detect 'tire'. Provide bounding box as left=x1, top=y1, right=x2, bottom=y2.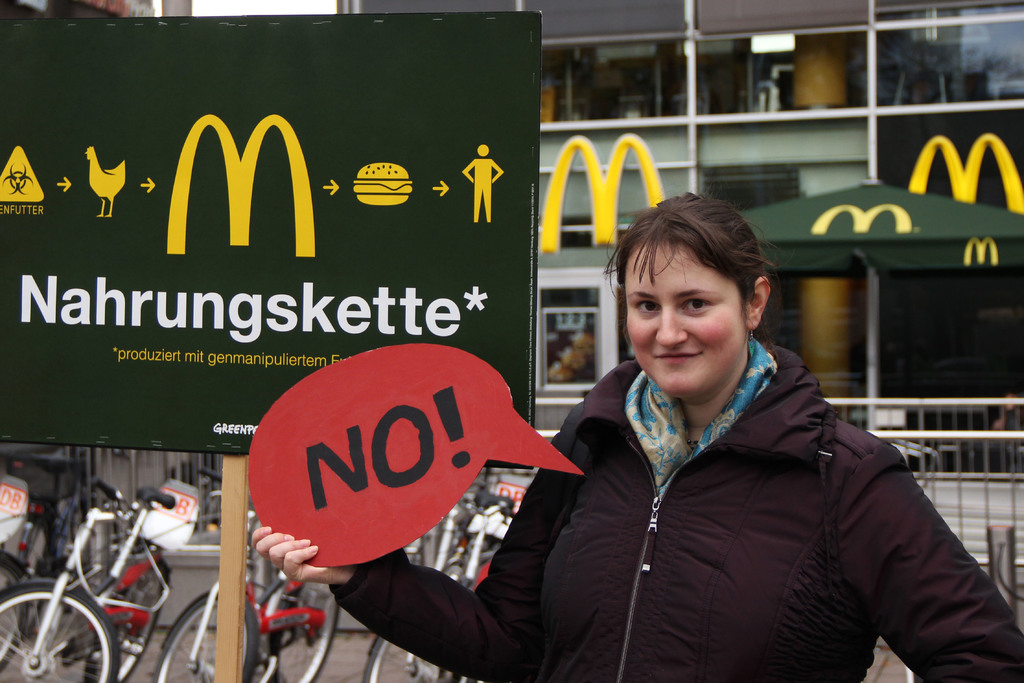
left=0, top=588, right=116, bottom=682.
